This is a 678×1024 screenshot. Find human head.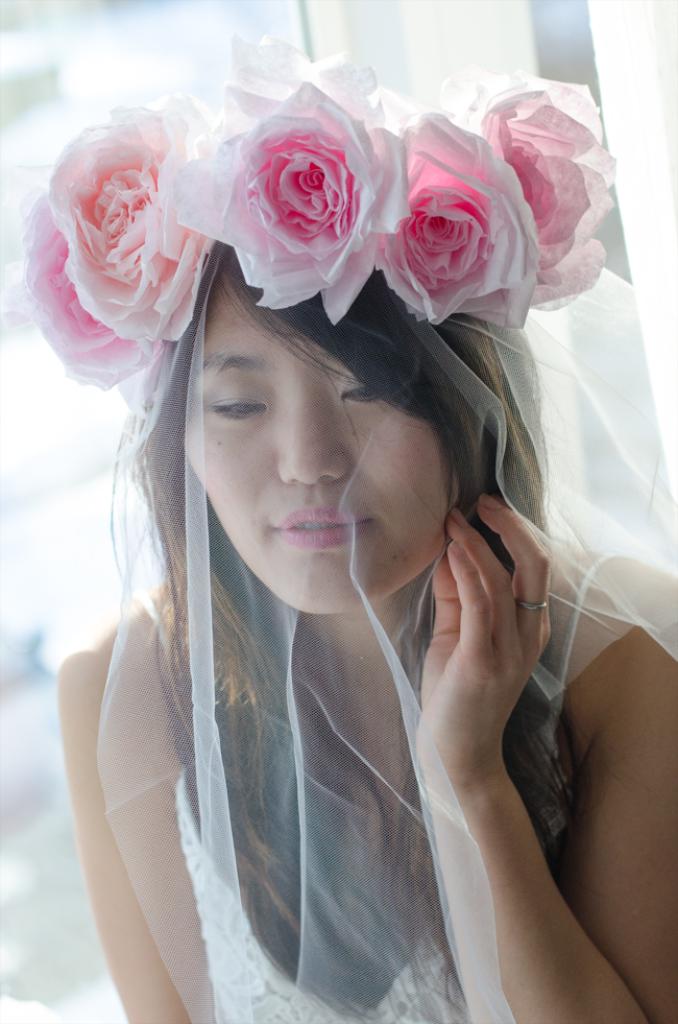
Bounding box: [126, 290, 490, 595].
